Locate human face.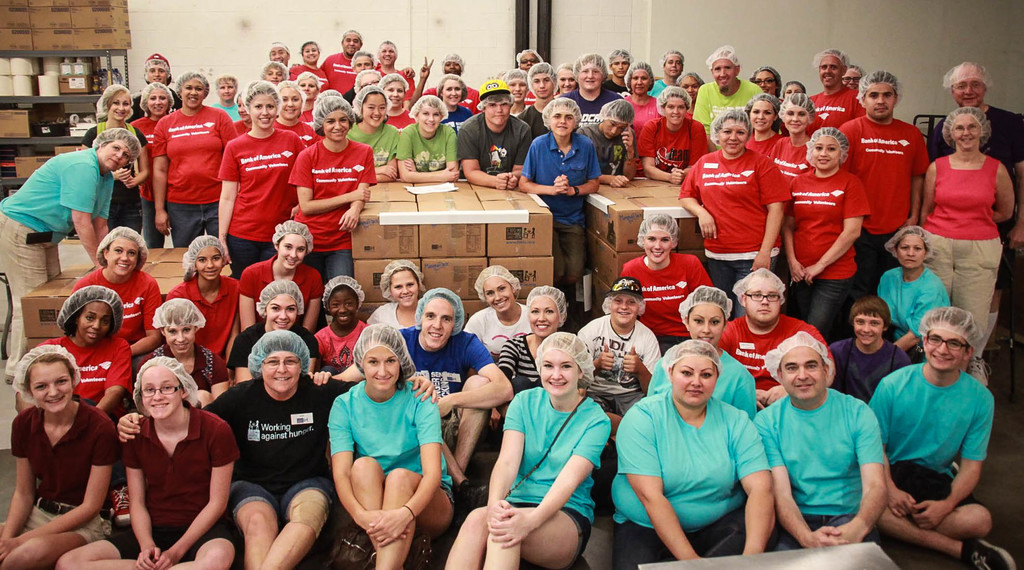
Bounding box: (x1=273, y1=227, x2=308, y2=269).
